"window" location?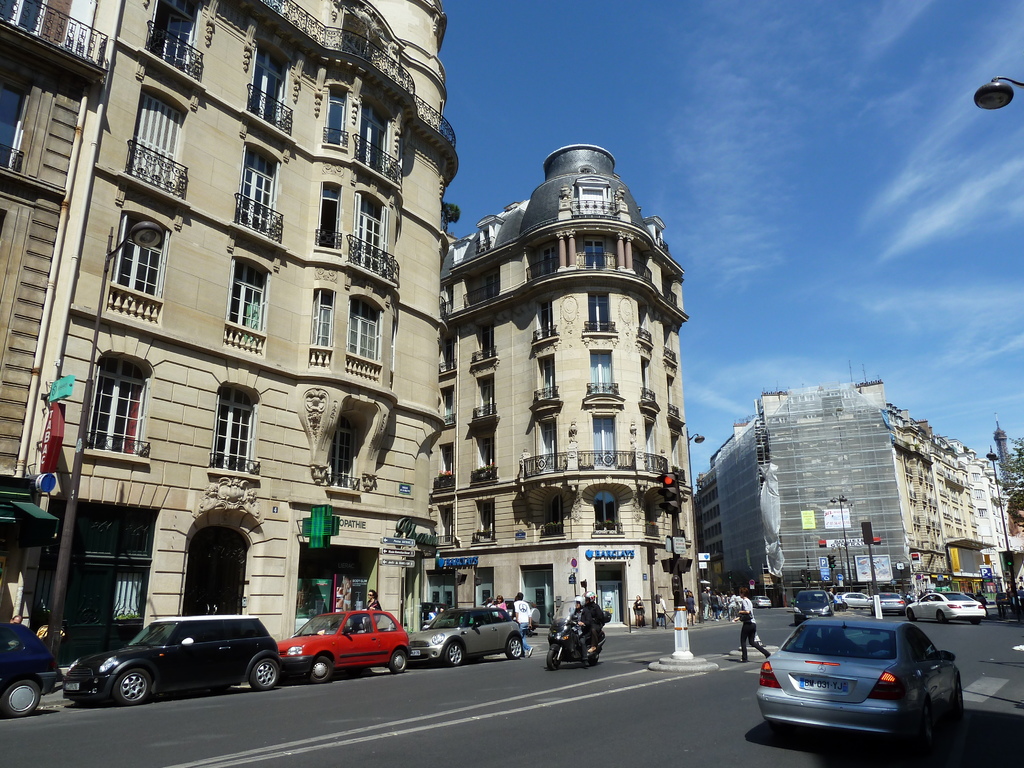
select_region(228, 240, 293, 336)
